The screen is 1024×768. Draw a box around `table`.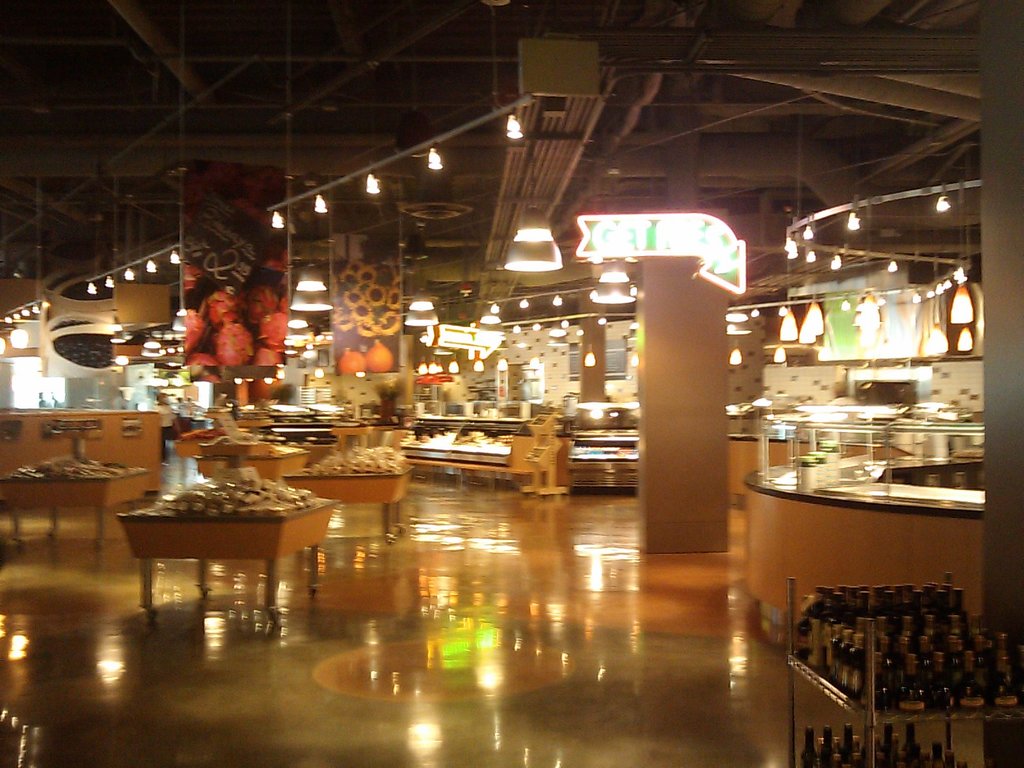
{"x1": 60, "y1": 447, "x2": 356, "y2": 602}.
